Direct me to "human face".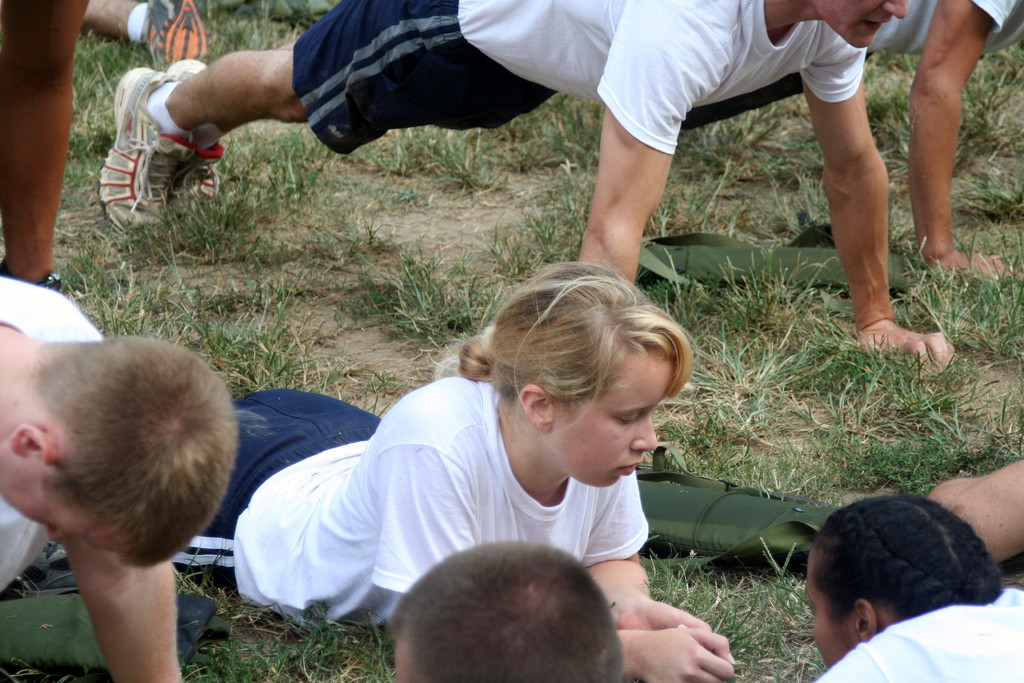
Direction: rect(812, 0, 907, 45).
